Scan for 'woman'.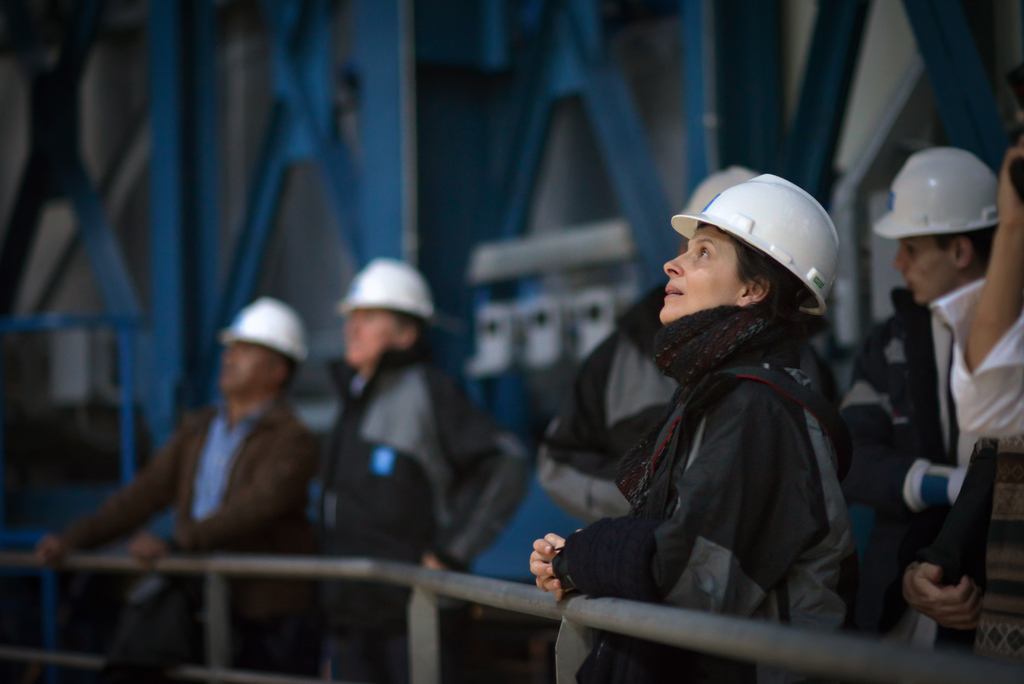
Scan result: x1=557 y1=145 x2=879 y2=671.
